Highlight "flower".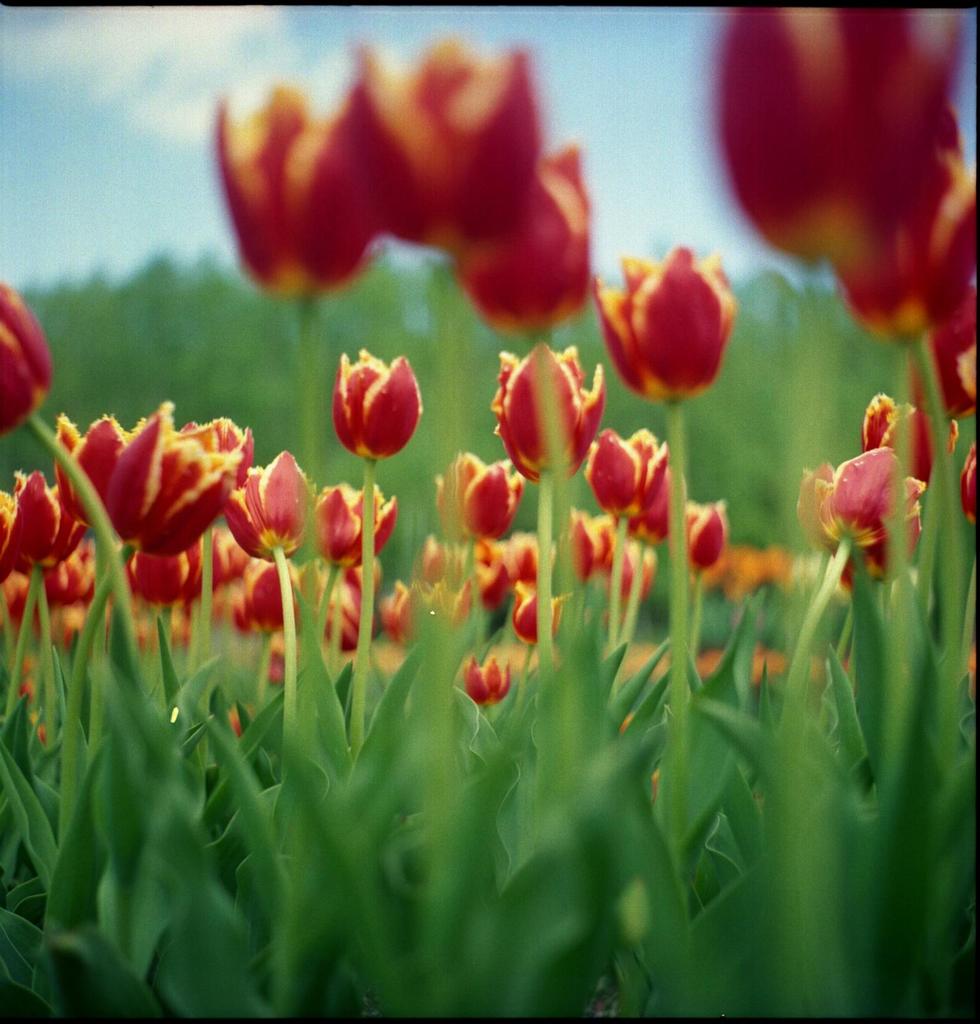
Highlighted region: BBox(313, 335, 427, 459).
